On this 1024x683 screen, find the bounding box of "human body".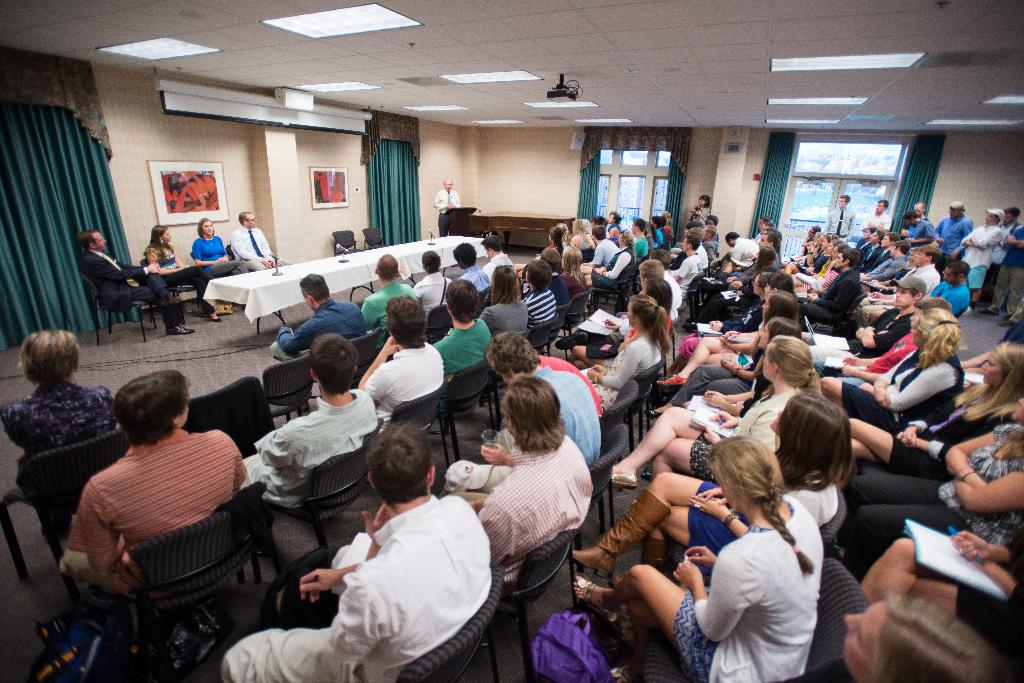
Bounding box: (424,186,460,230).
